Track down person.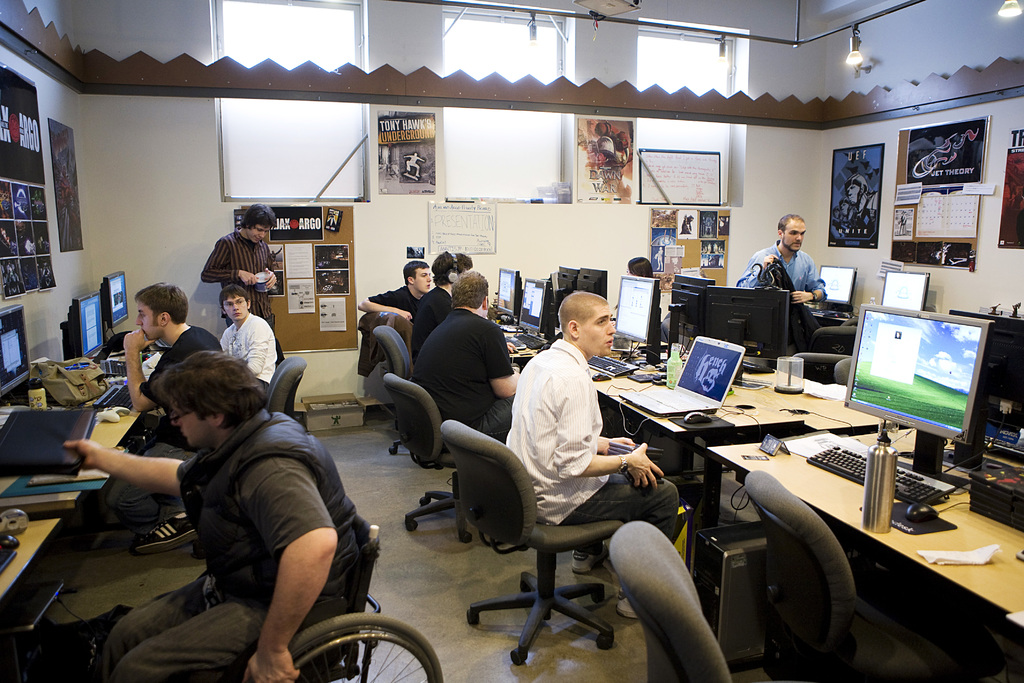
Tracked to pyautogui.locateOnScreen(196, 202, 291, 364).
